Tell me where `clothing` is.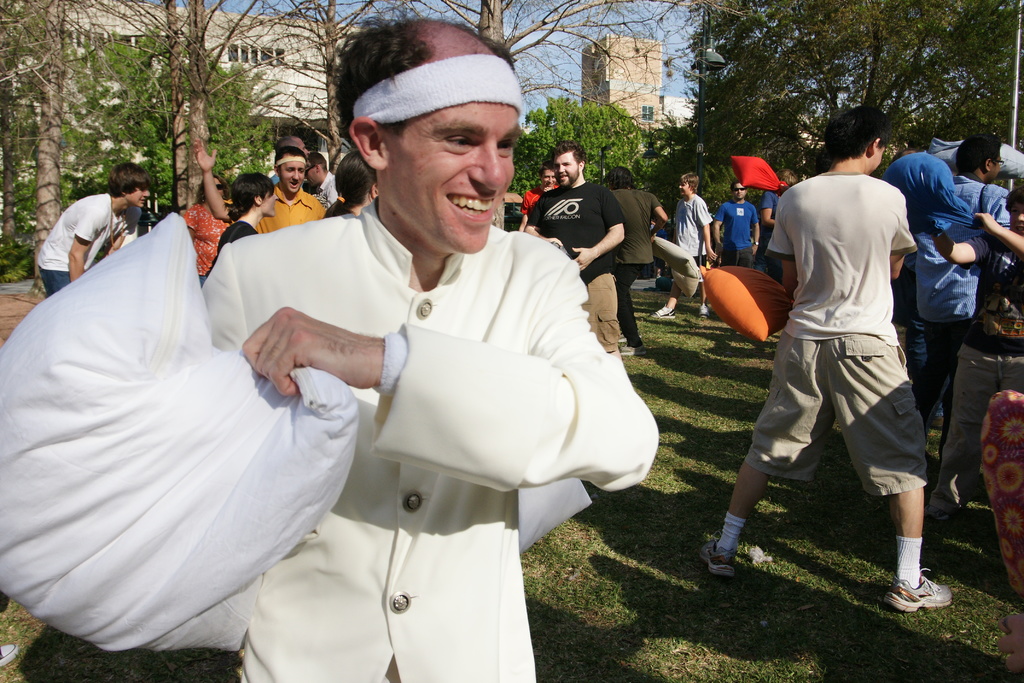
`clothing` is at Rect(316, 174, 336, 209).
